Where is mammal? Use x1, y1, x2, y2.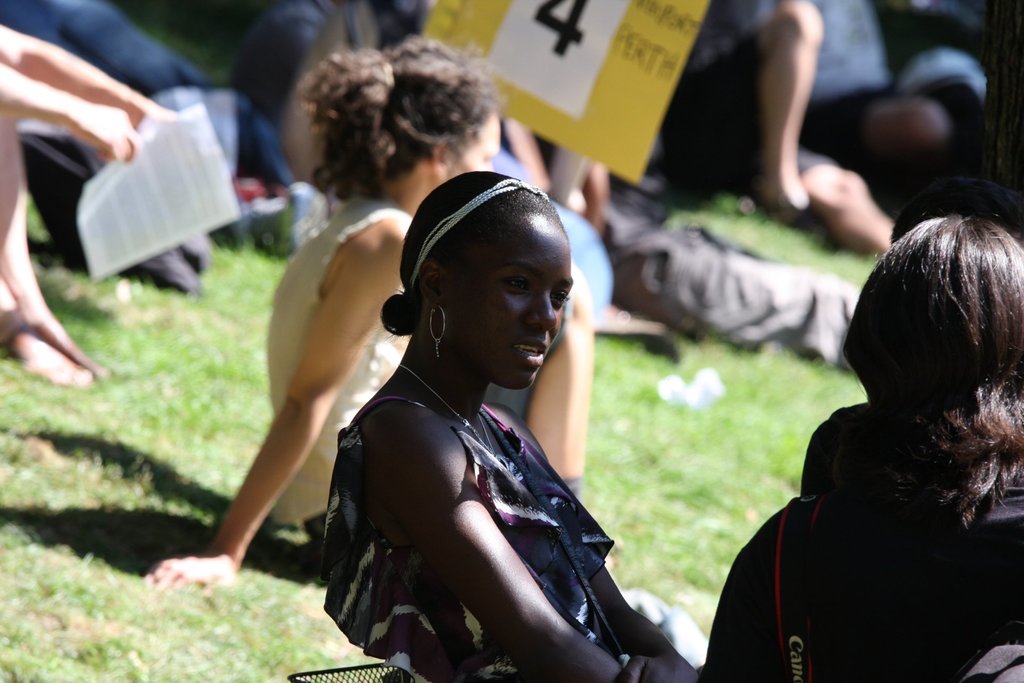
320, 170, 697, 682.
